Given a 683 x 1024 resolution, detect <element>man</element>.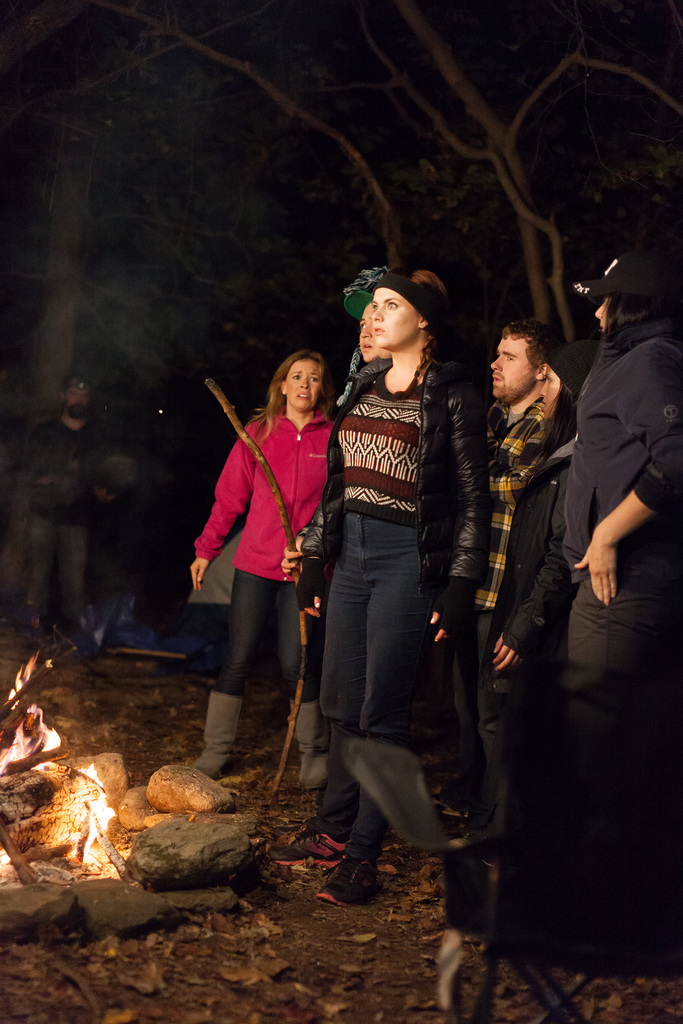
{"x1": 431, "y1": 301, "x2": 539, "y2": 684}.
